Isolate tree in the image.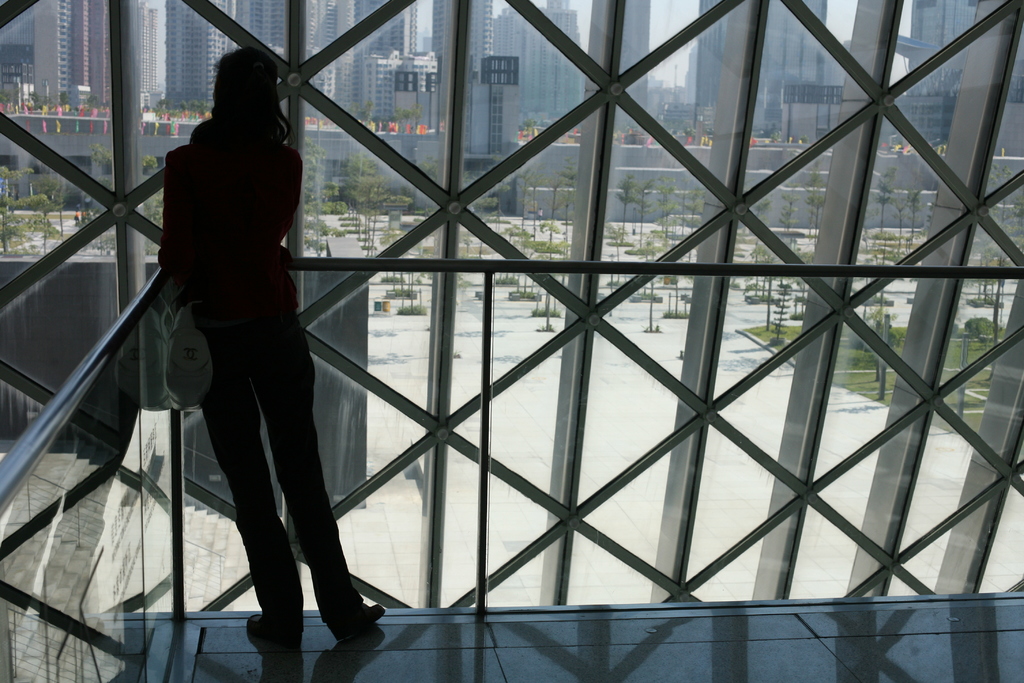
Isolated region: box(297, 142, 347, 253).
